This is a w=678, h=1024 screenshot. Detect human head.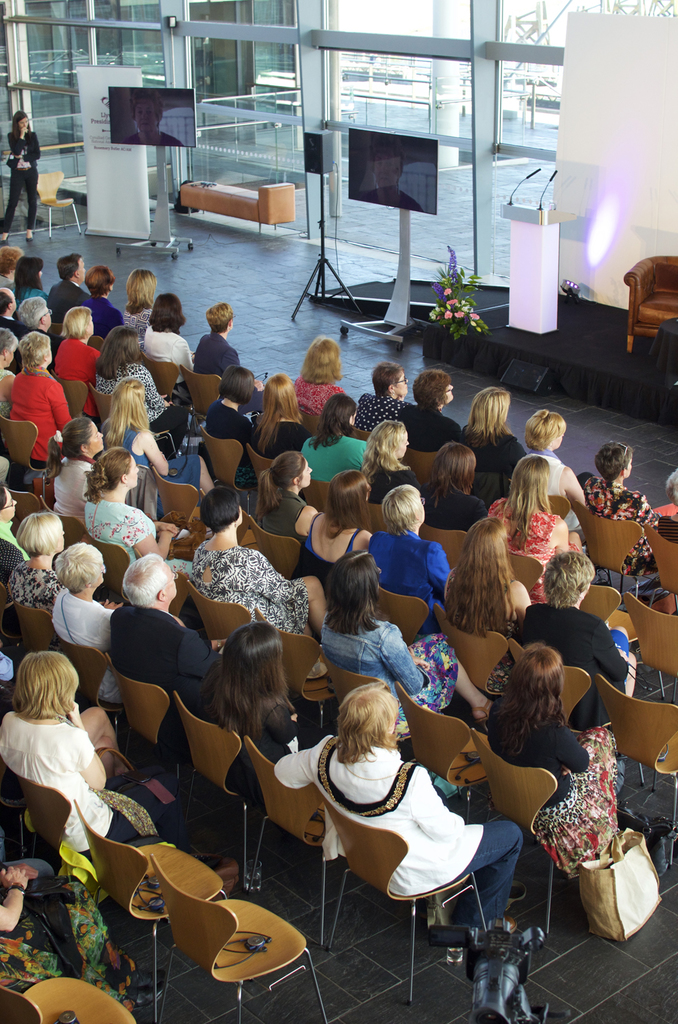
box=[0, 284, 17, 319].
